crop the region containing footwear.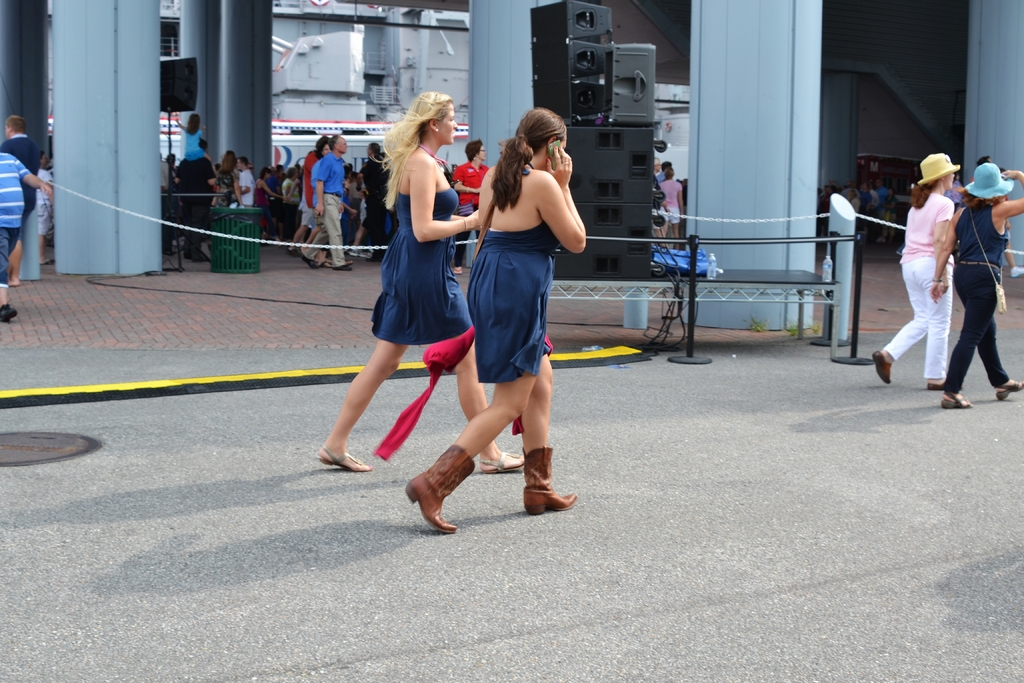
Crop region: <region>38, 257, 56, 267</region>.
